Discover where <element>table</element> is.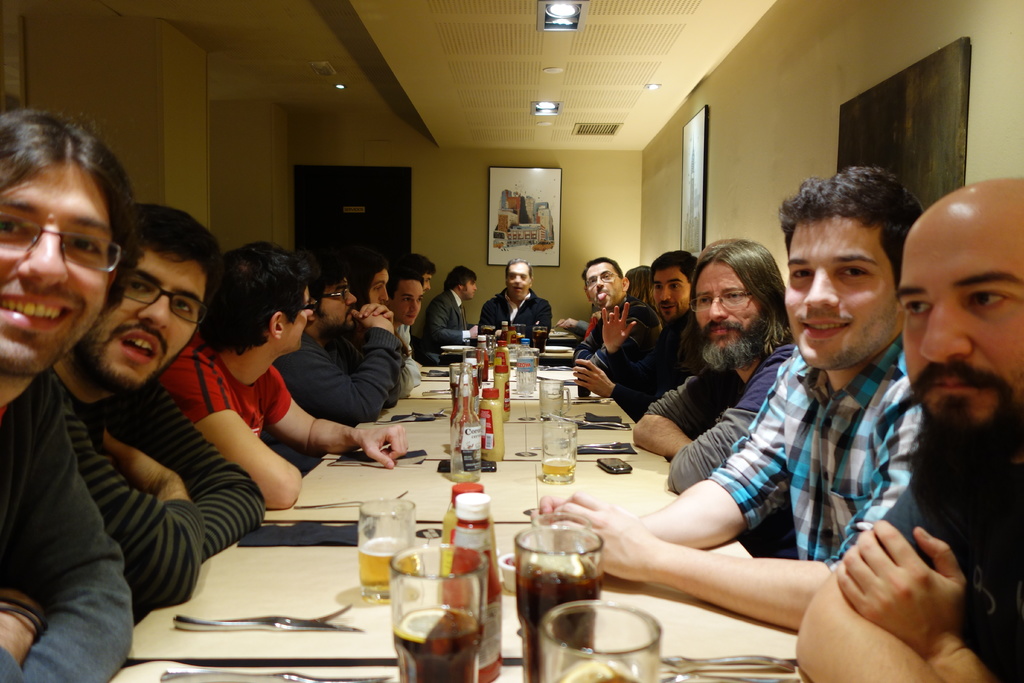
Discovered at (x1=199, y1=390, x2=814, y2=635).
